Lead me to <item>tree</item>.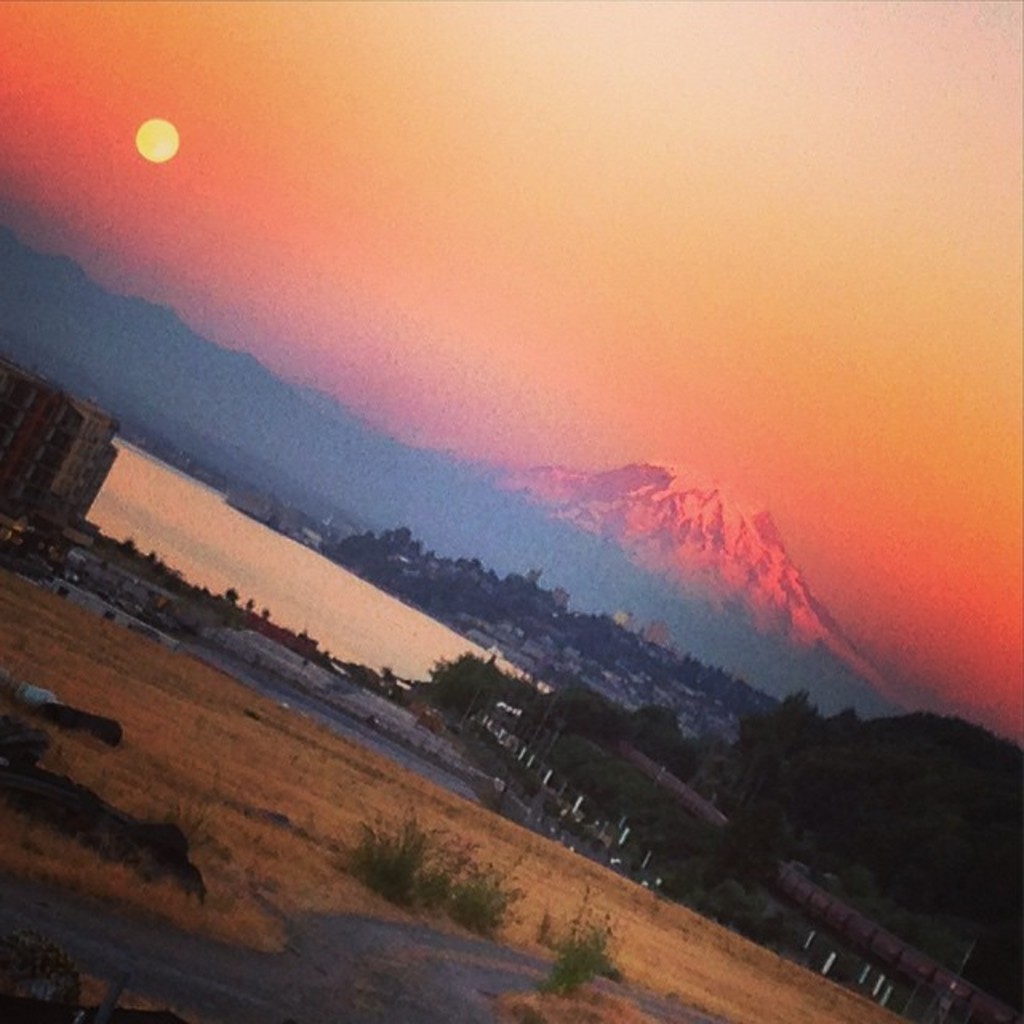
Lead to rect(438, 658, 530, 709).
